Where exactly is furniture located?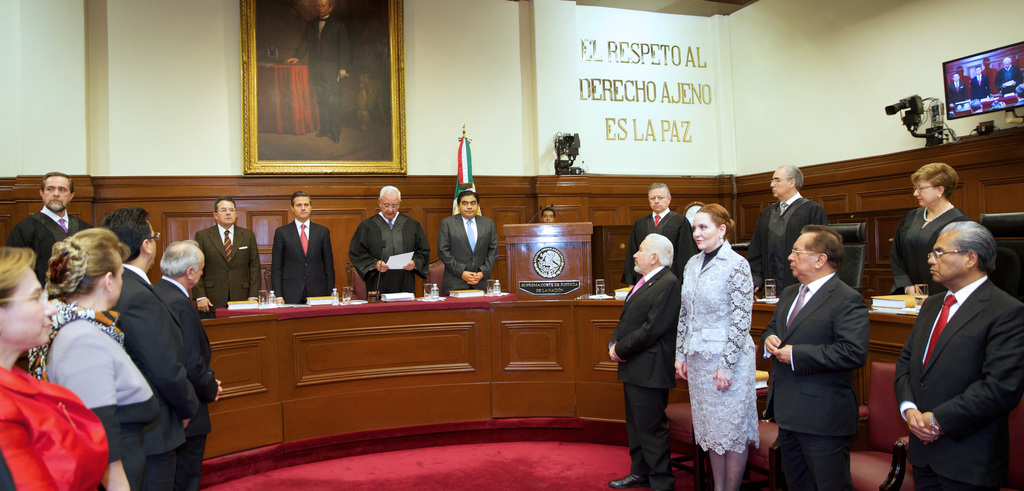
Its bounding box is 829 223 867 291.
